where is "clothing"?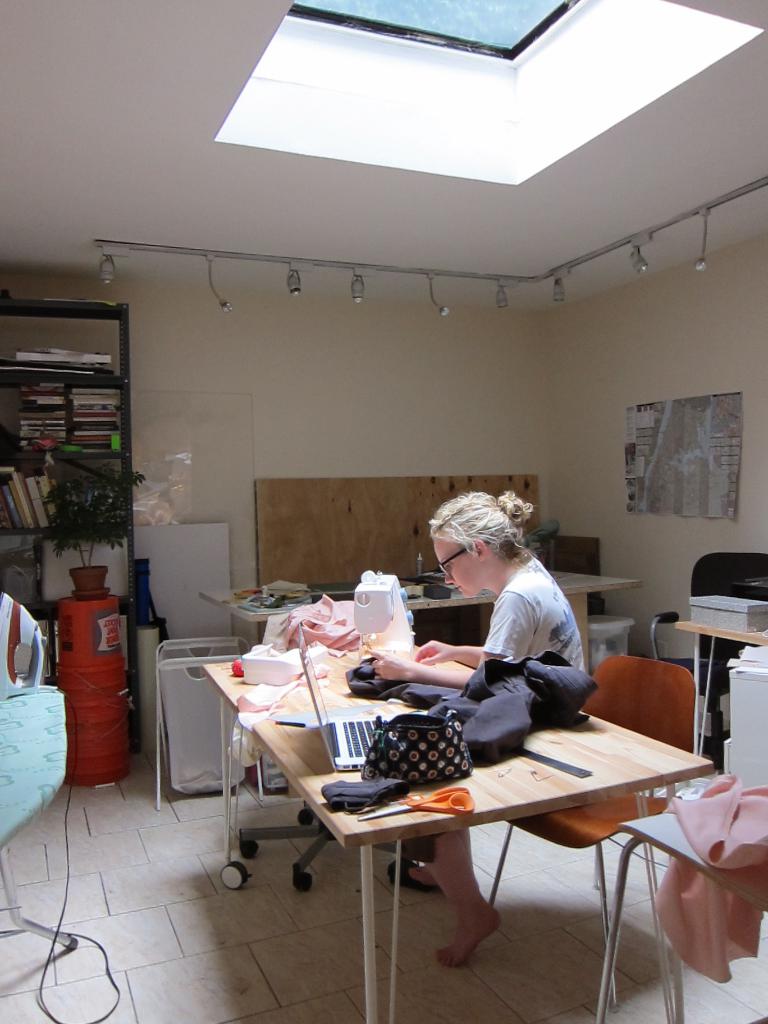
481 555 589 676.
